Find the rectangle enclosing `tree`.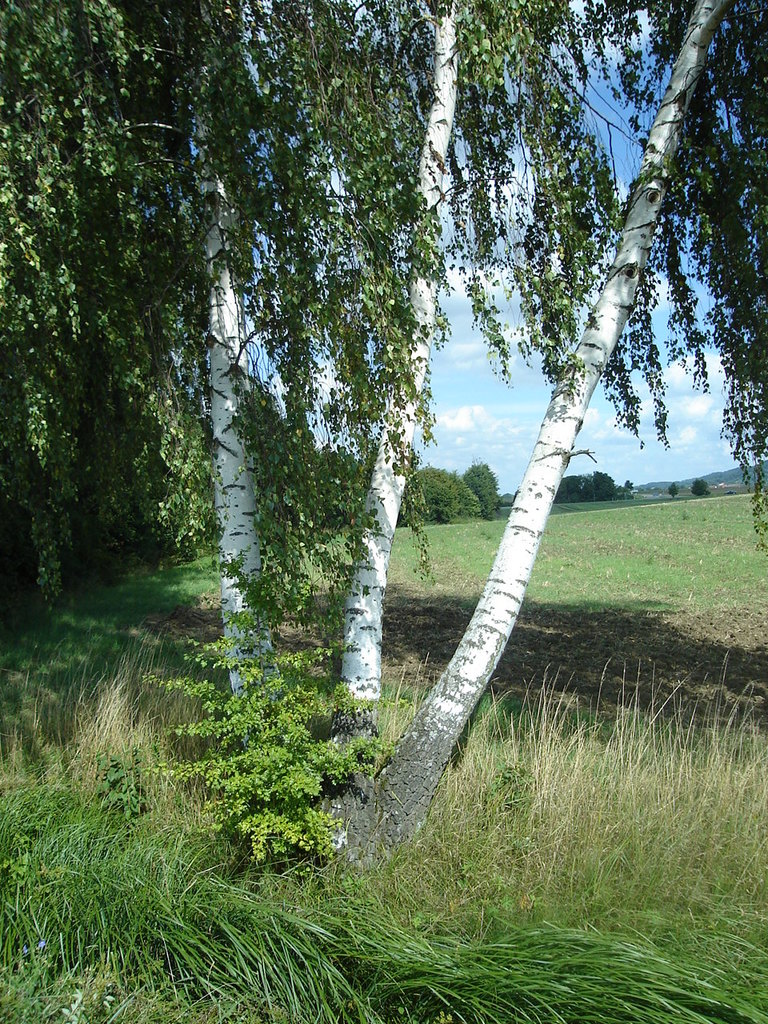
x1=0 y1=389 x2=344 y2=598.
